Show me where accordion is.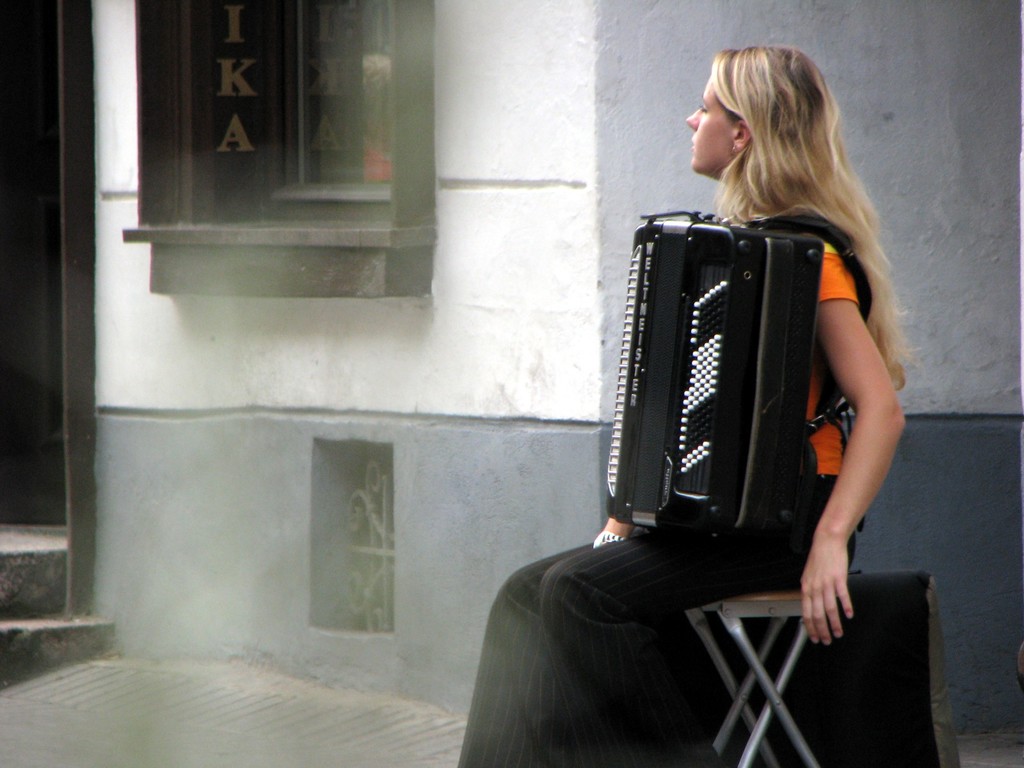
accordion is at BBox(591, 200, 826, 552).
